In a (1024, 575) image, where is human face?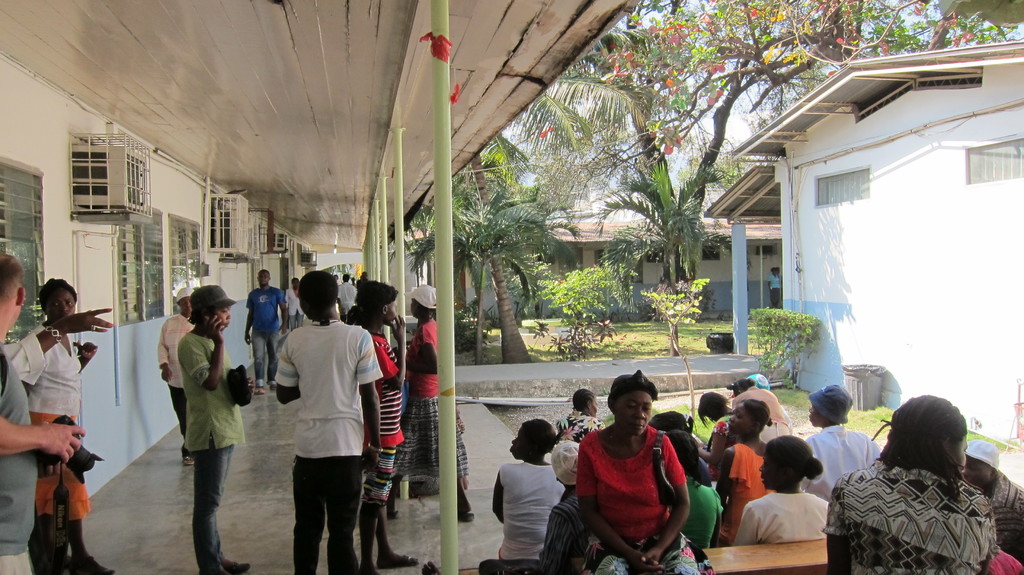
region(181, 298, 196, 318).
